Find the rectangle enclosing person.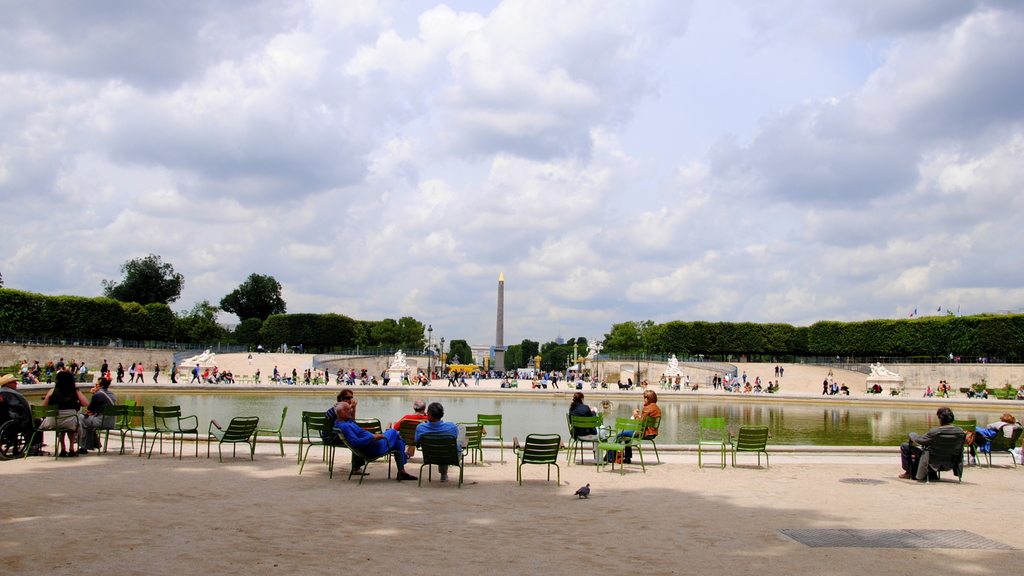
[x1=605, y1=392, x2=660, y2=462].
